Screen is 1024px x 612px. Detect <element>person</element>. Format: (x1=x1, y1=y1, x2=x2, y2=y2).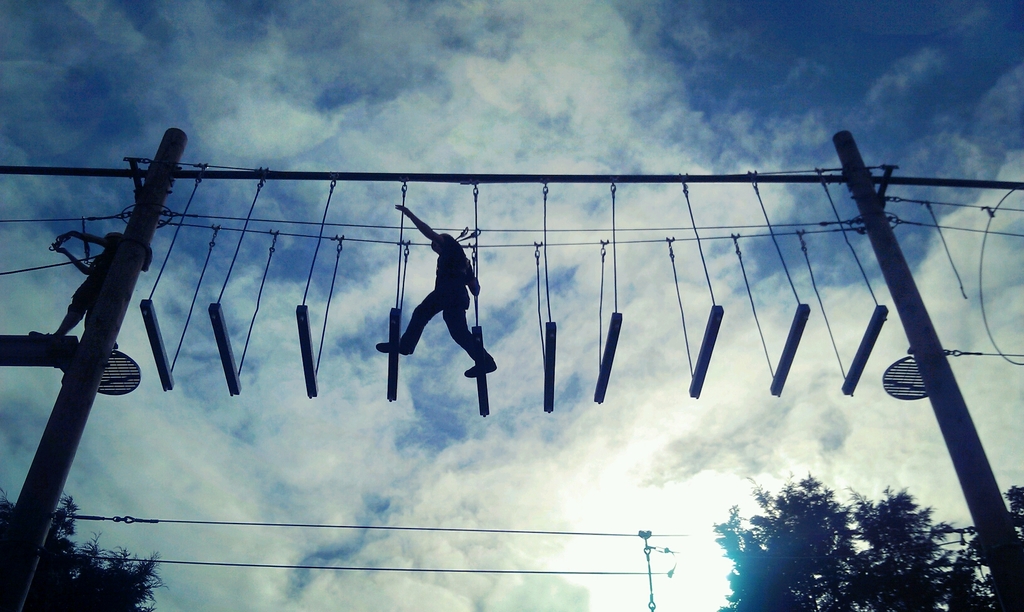
(x1=374, y1=202, x2=493, y2=381).
